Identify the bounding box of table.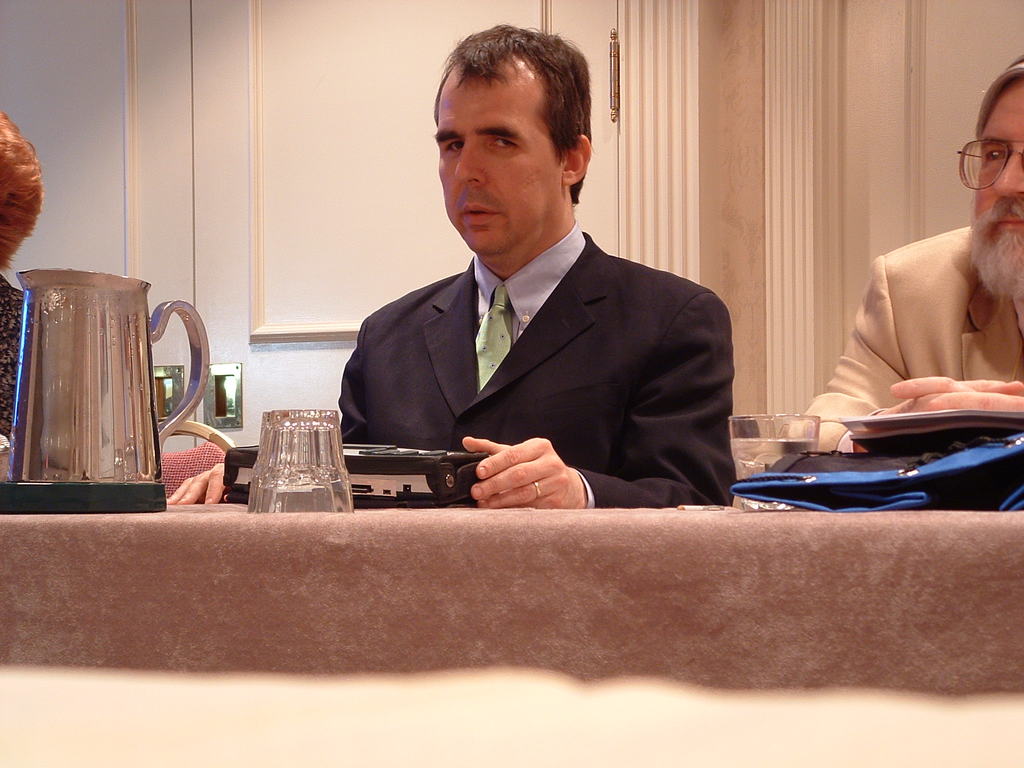
[x1=0, y1=504, x2=1023, y2=700].
